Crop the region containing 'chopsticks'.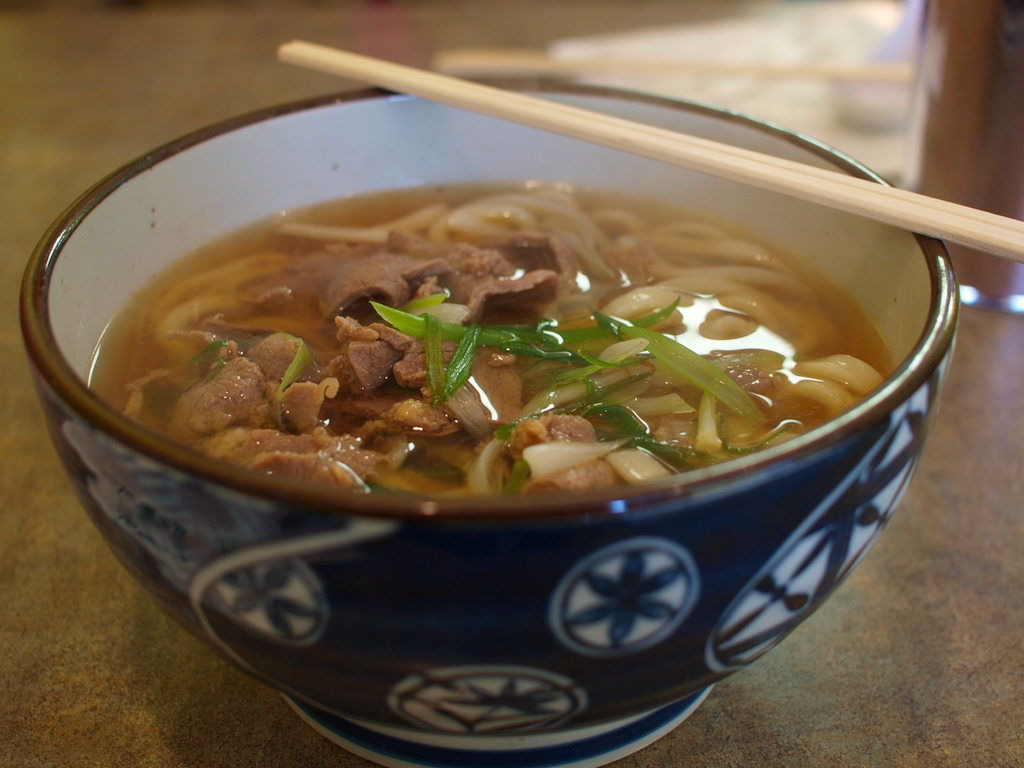
Crop region: 278/38/1023/264.
